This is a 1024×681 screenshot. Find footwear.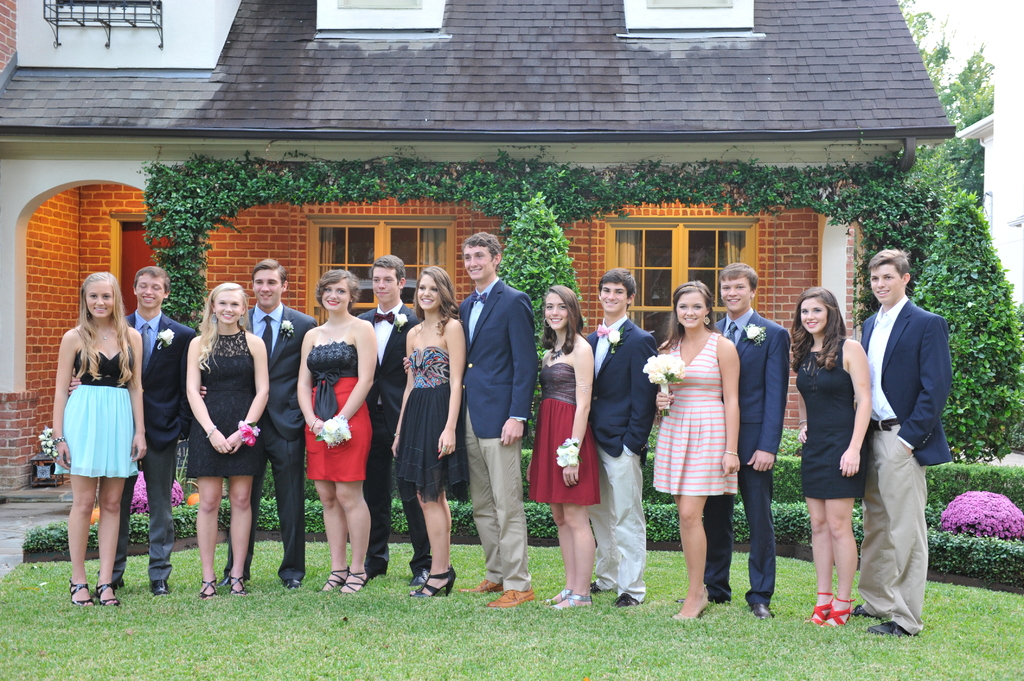
Bounding box: [left=95, top=581, right=117, bottom=608].
